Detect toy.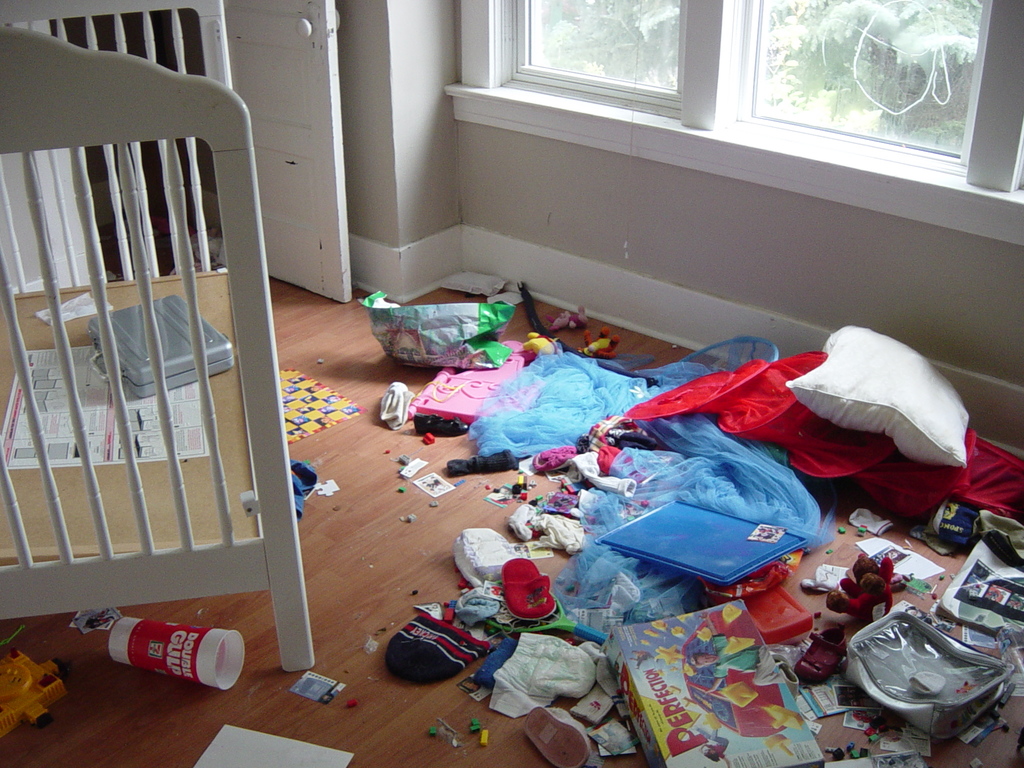
Detected at rect(669, 609, 808, 750).
